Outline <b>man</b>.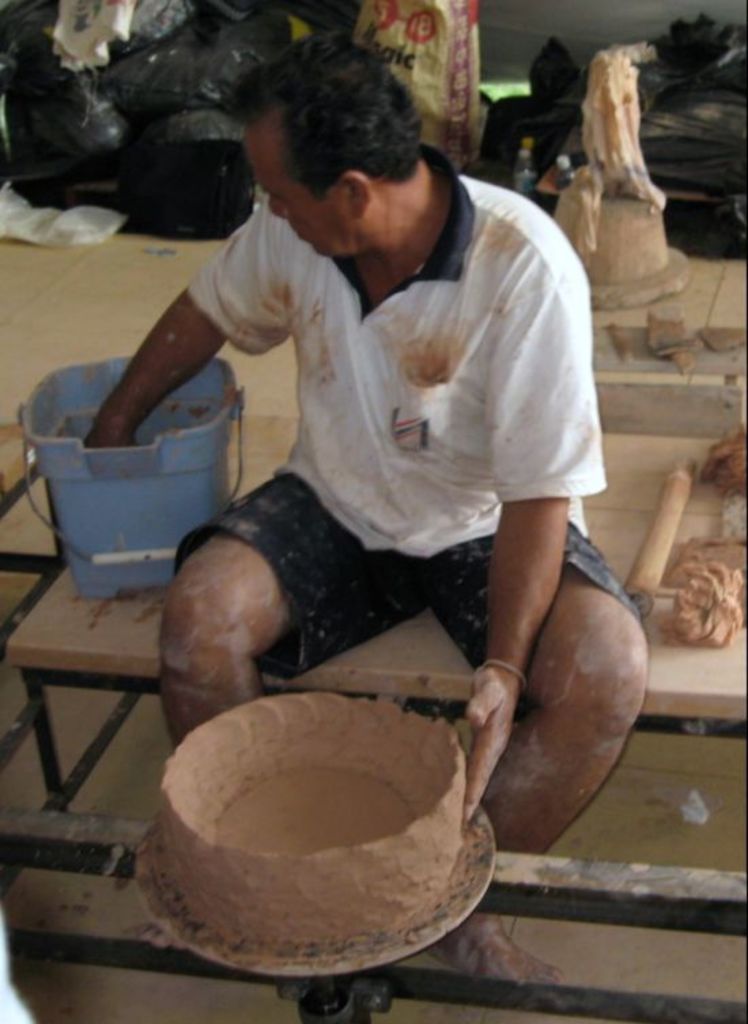
Outline: select_region(137, 48, 642, 1008).
